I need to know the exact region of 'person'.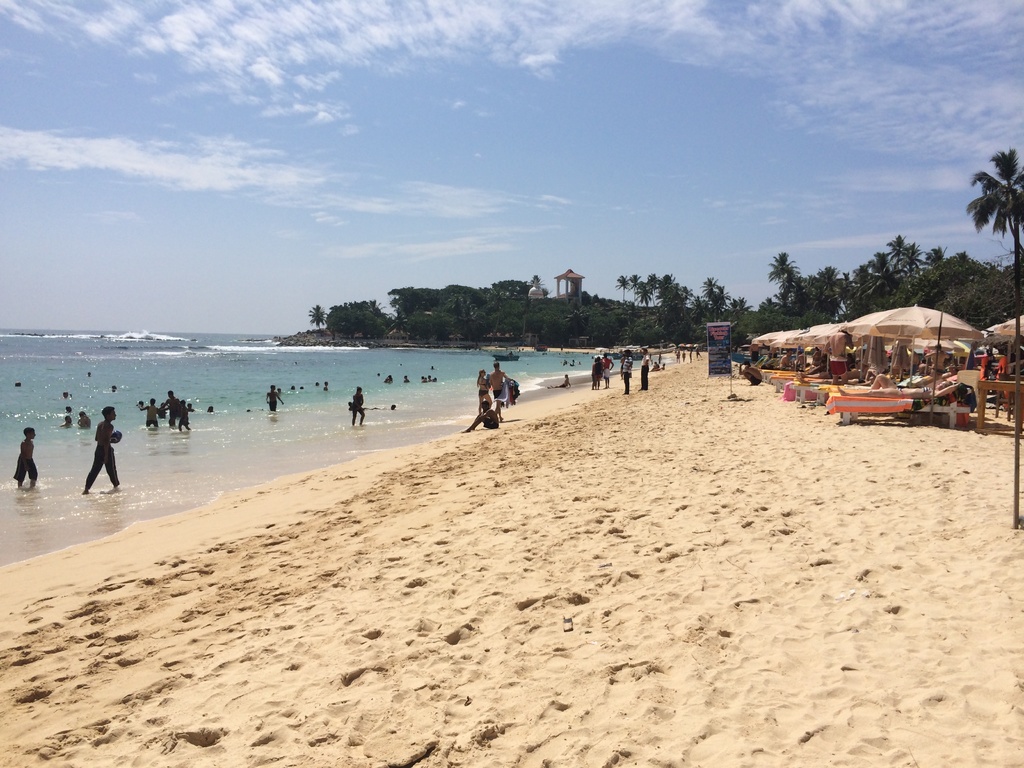
Region: (161,388,175,427).
